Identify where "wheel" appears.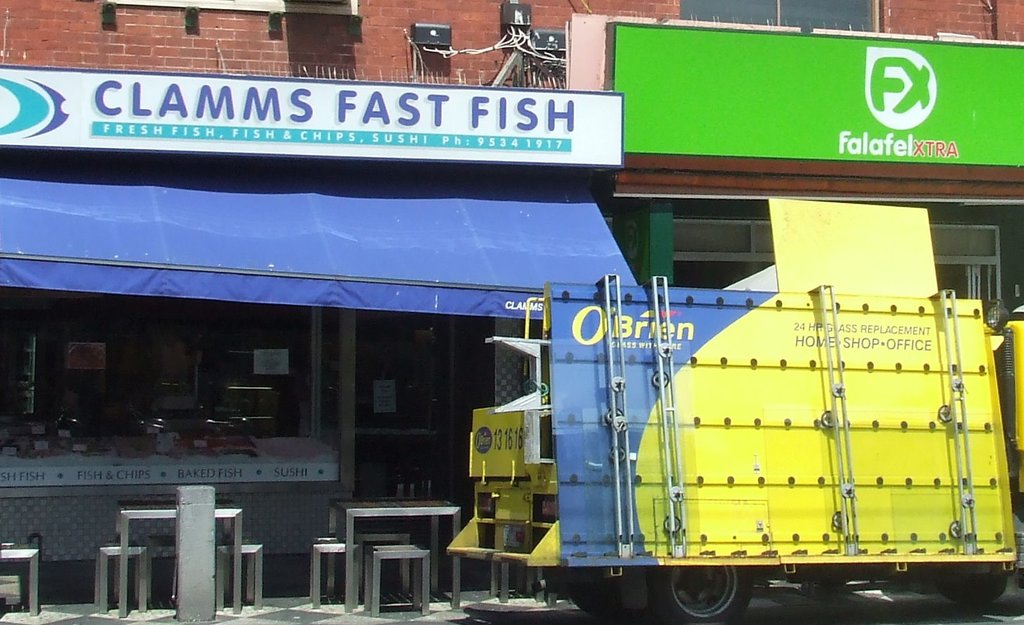
Appears at box=[653, 558, 764, 624].
